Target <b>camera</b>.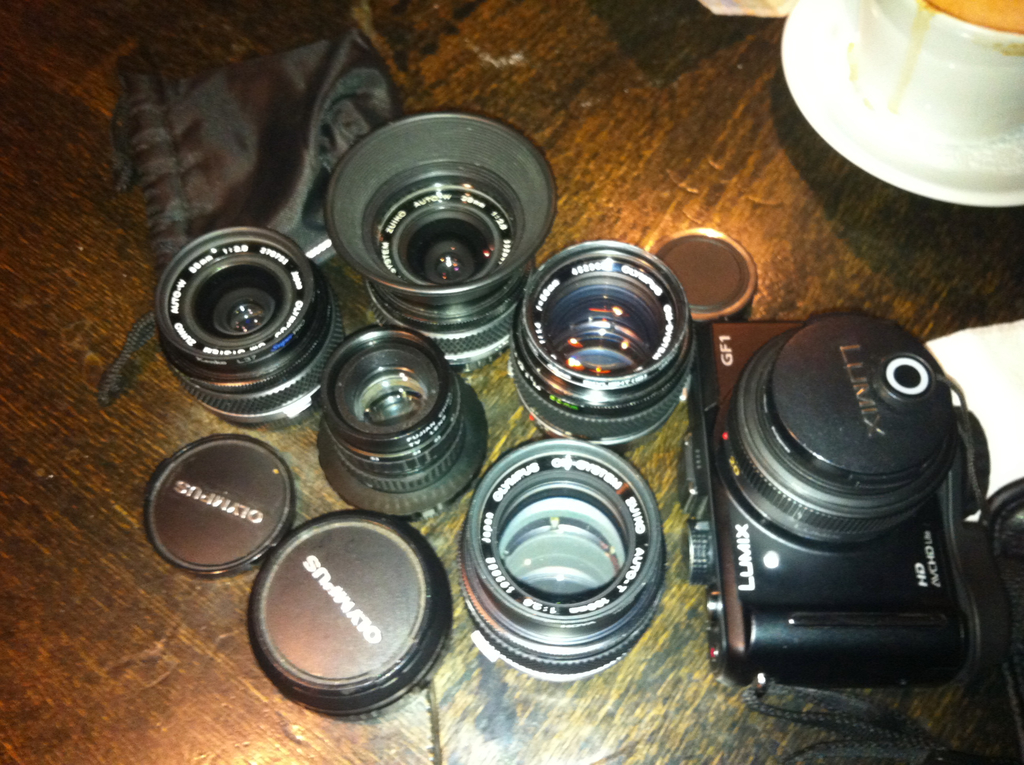
Target region: l=507, t=243, r=695, b=449.
